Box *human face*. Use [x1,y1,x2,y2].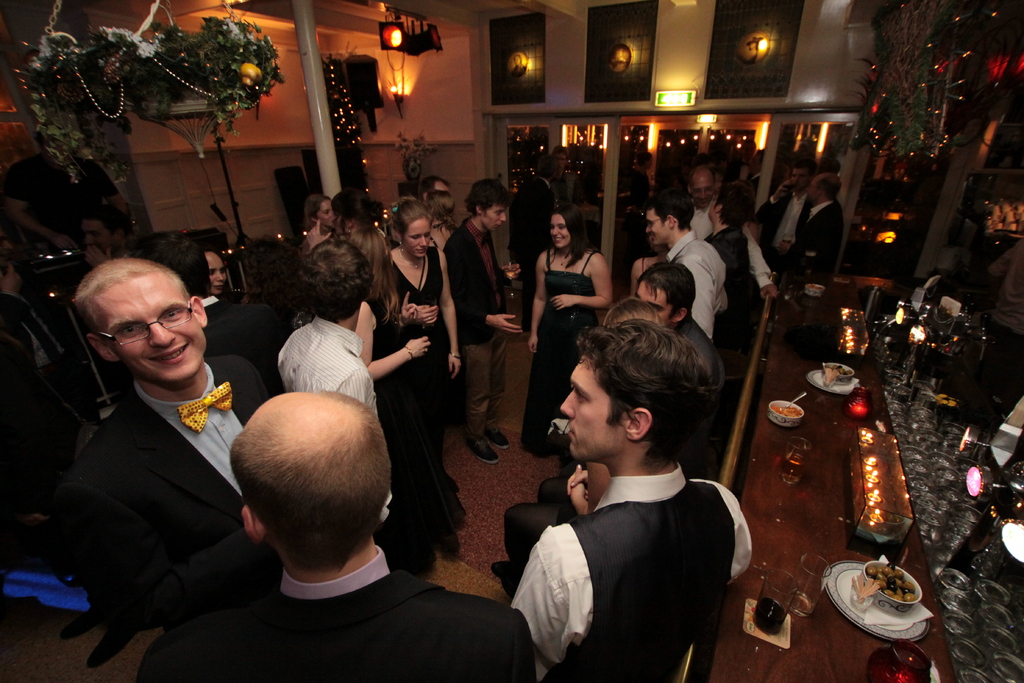
[548,209,569,243].
